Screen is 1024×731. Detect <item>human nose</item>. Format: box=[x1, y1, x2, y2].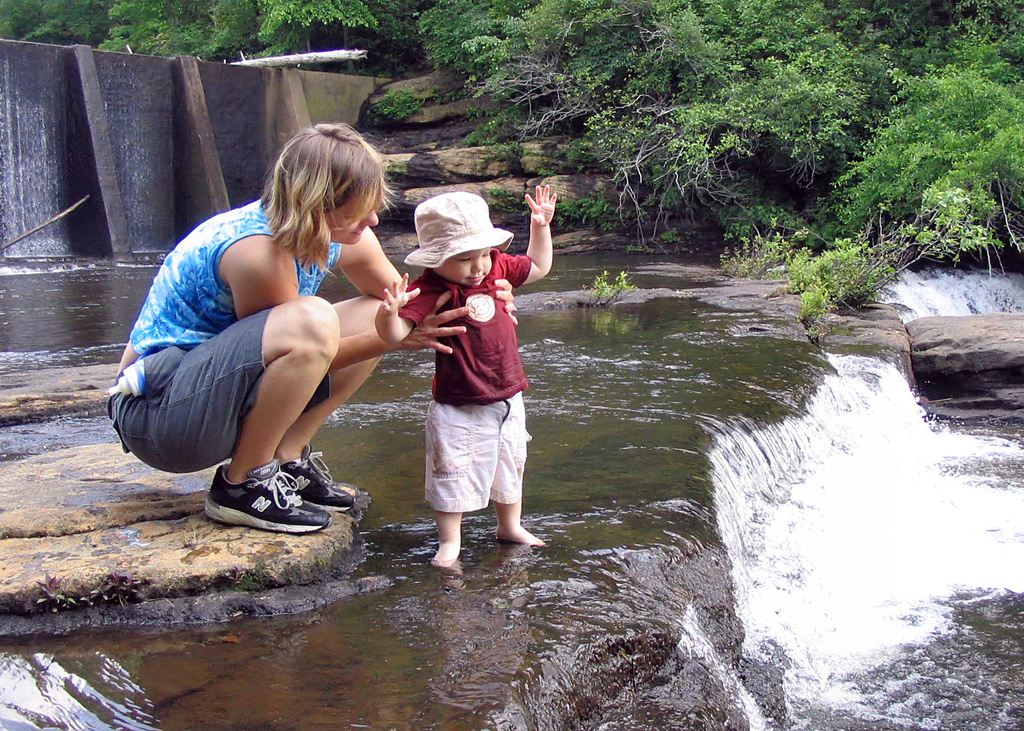
box=[472, 254, 483, 275].
